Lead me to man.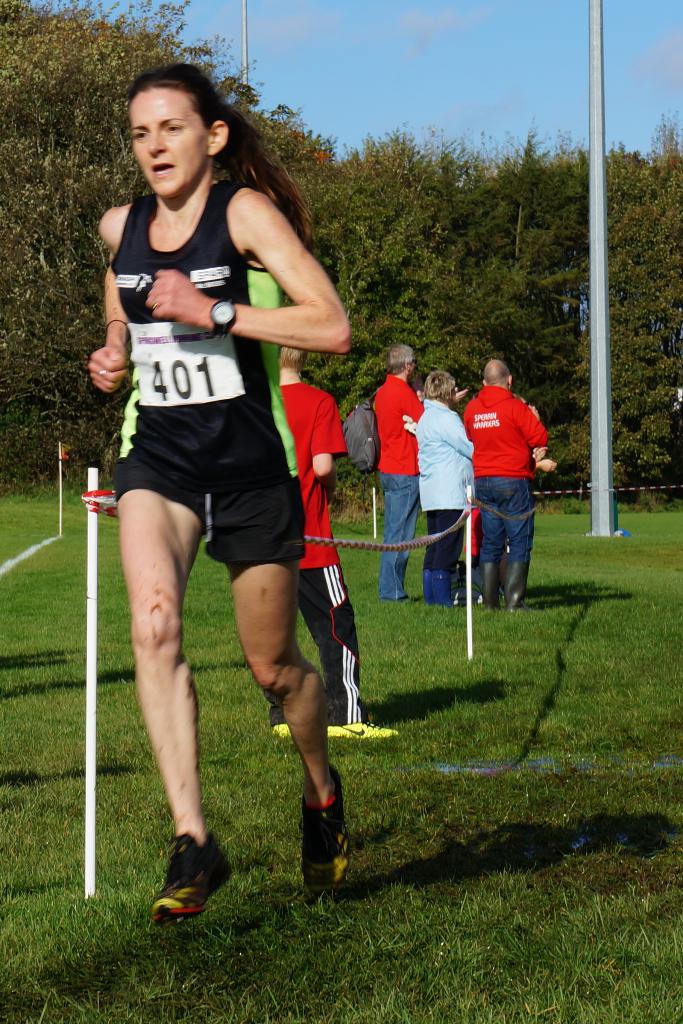
Lead to x1=364, y1=339, x2=411, y2=585.
